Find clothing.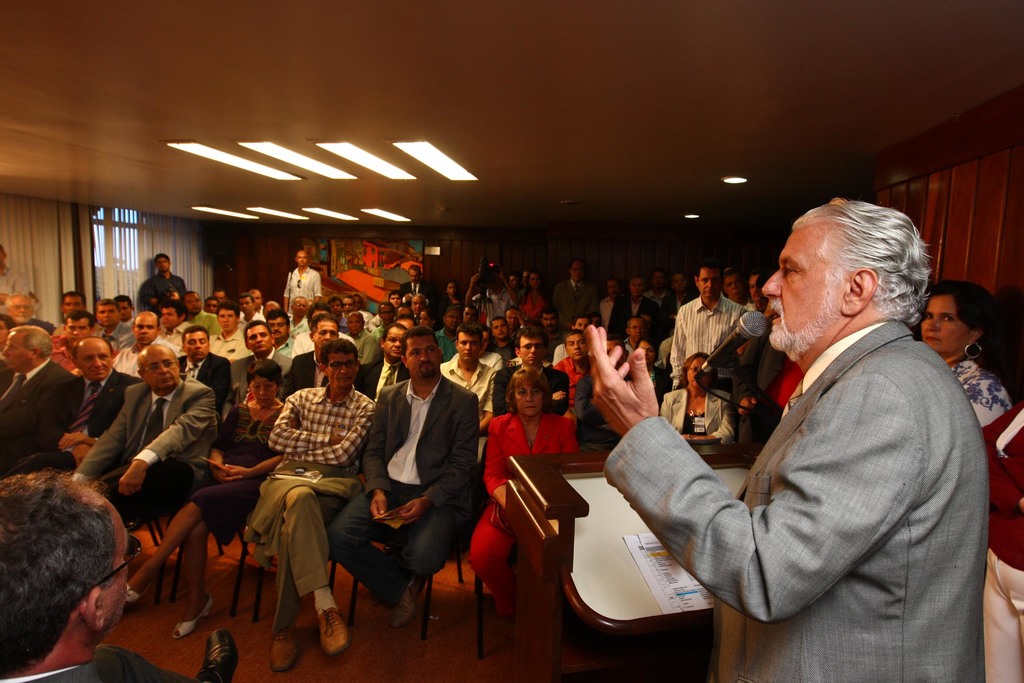
x1=461, y1=409, x2=576, y2=659.
